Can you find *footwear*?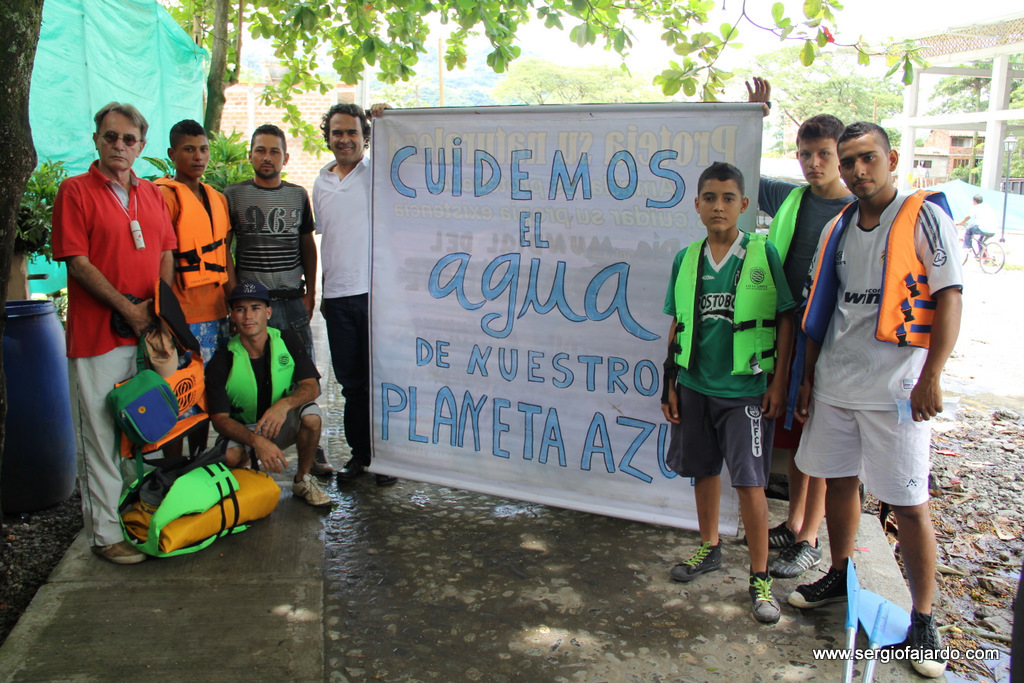
Yes, bounding box: 789, 560, 848, 607.
